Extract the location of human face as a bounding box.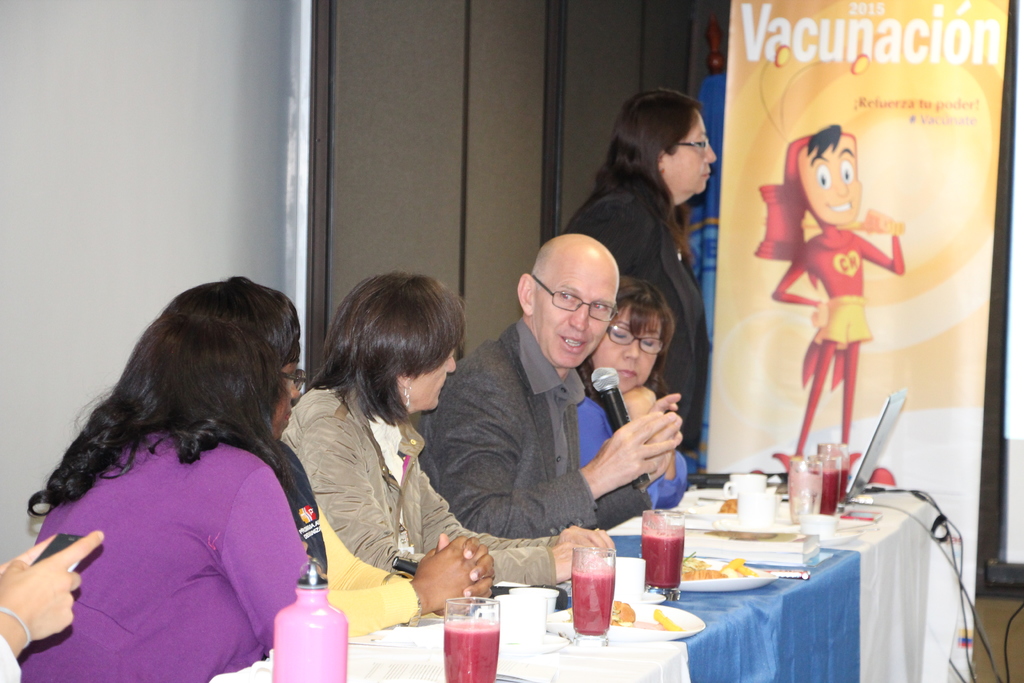
(667,110,714,194).
